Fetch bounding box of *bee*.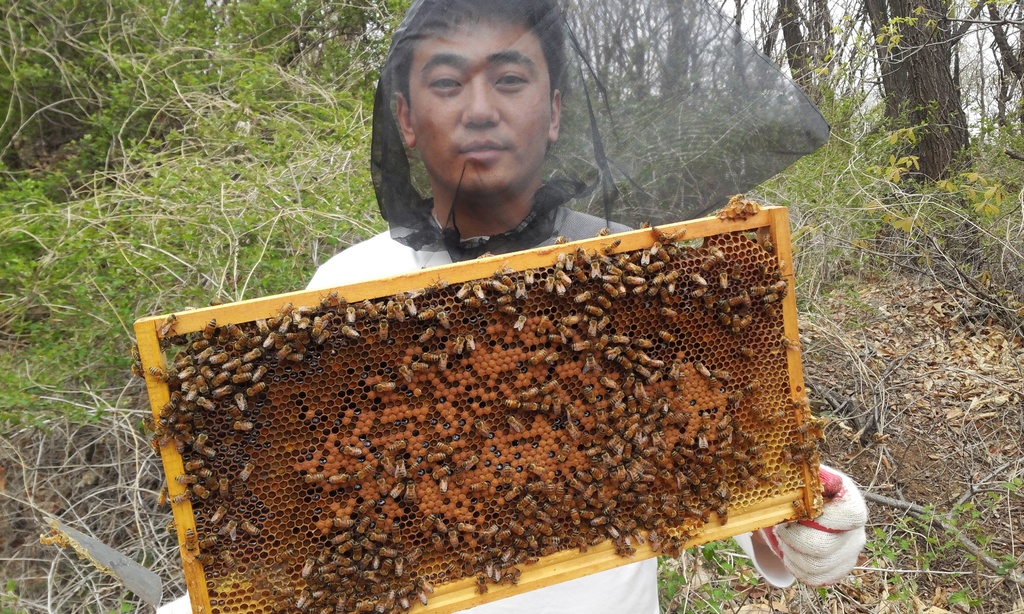
Bbox: crop(232, 416, 254, 437).
